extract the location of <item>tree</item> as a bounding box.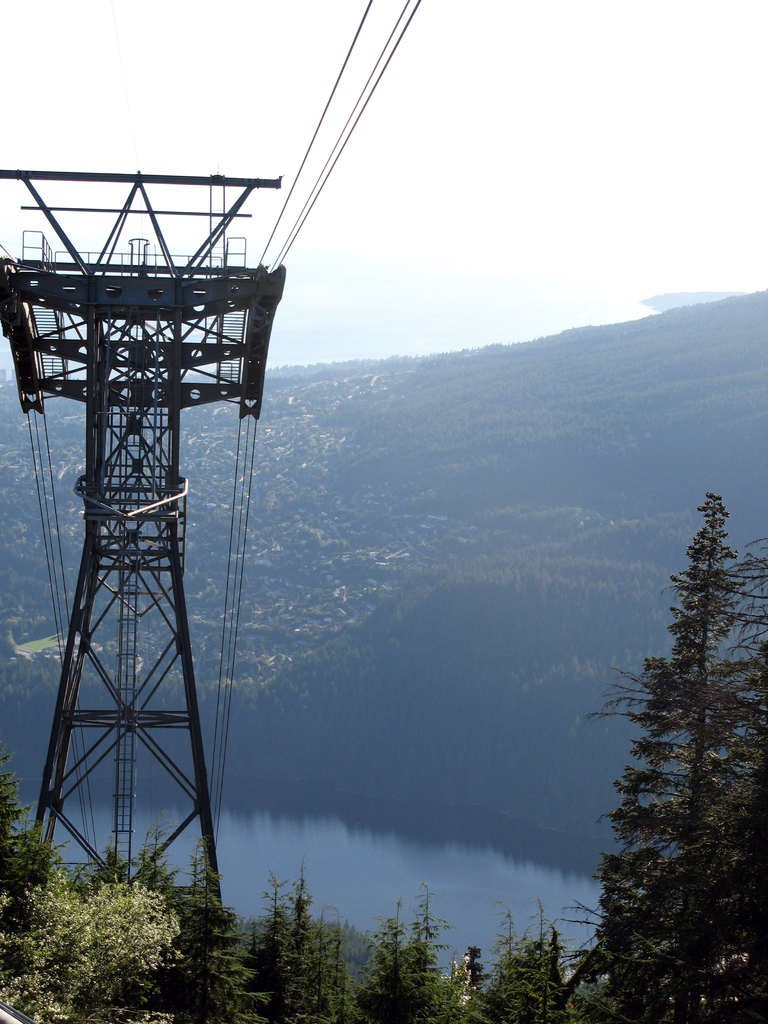
0, 862, 150, 1023.
